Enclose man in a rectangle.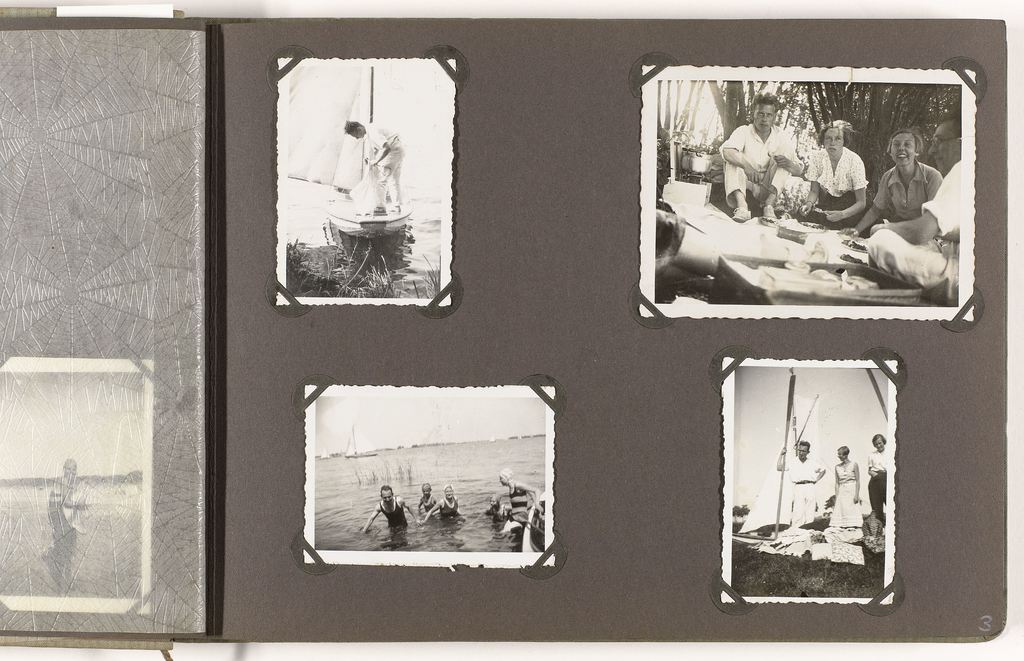
pyautogui.locateOnScreen(720, 91, 804, 223).
